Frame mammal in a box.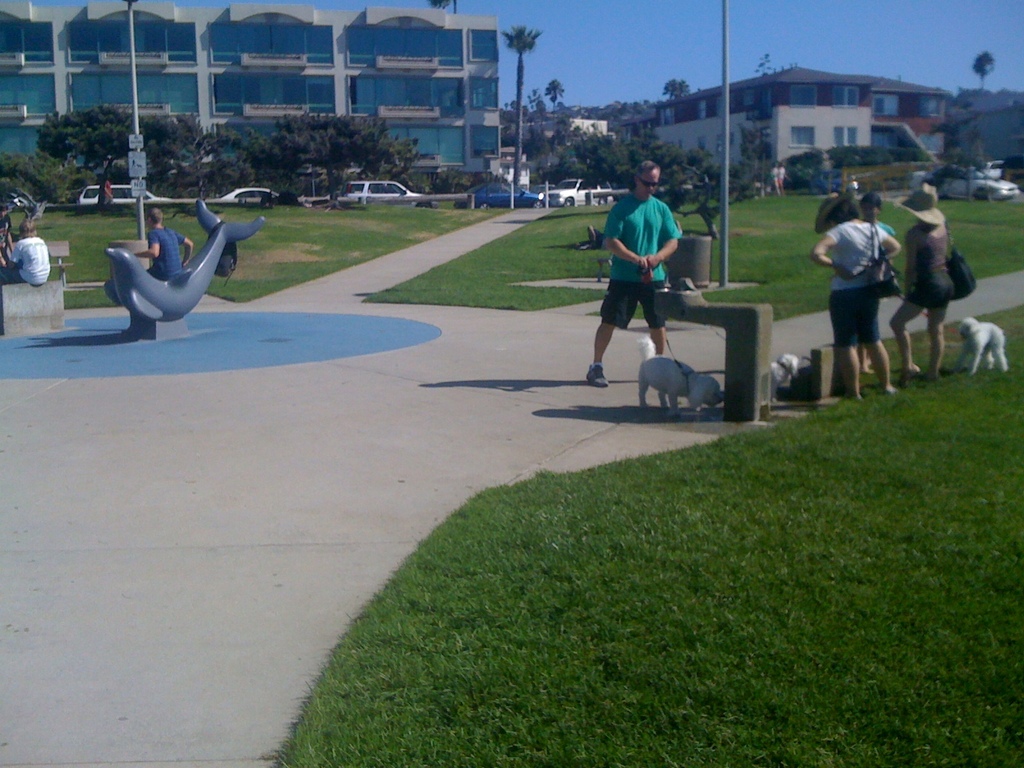
766:349:797:404.
